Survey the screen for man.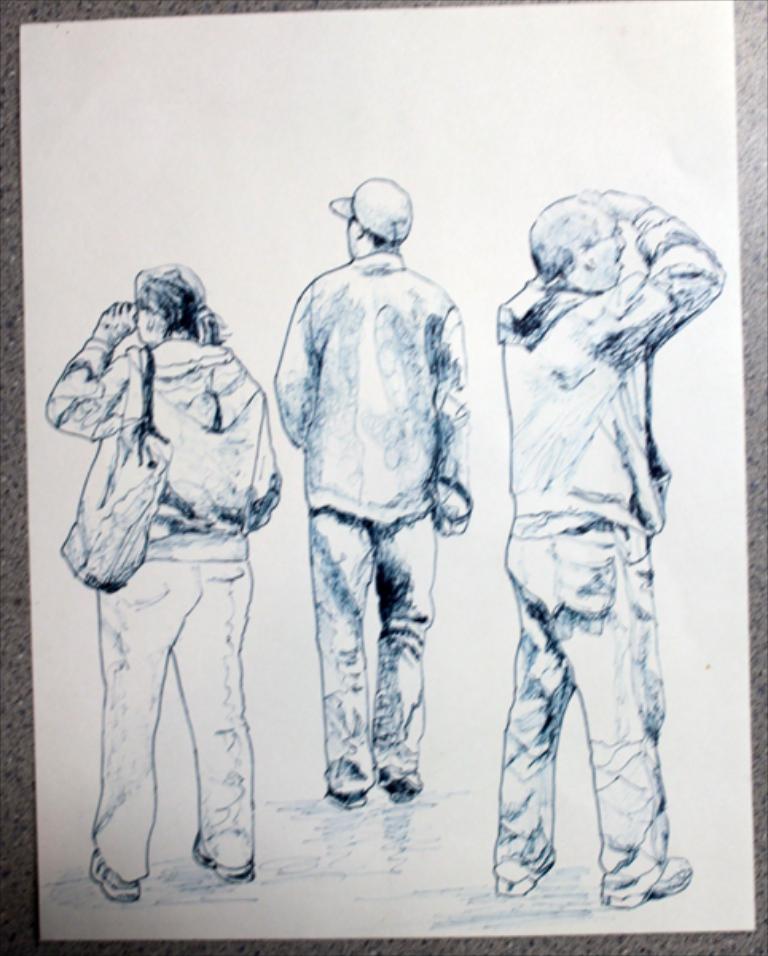
Survey found: [x1=260, y1=158, x2=440, y2=814].
